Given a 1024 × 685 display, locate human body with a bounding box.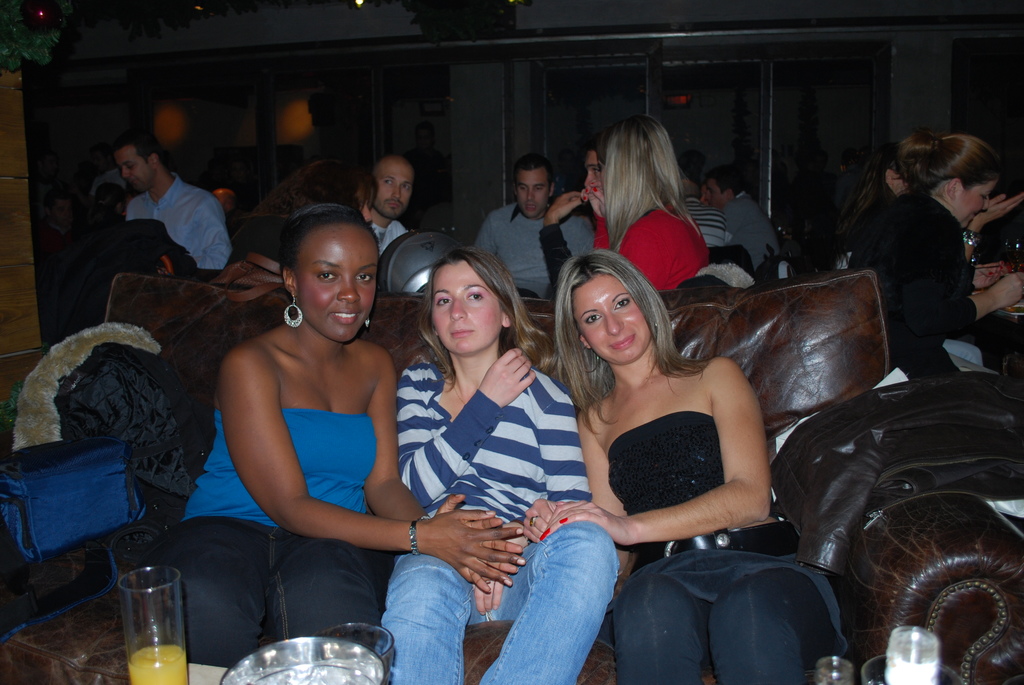
Located: bbox=(472, 151, 596, 301).
